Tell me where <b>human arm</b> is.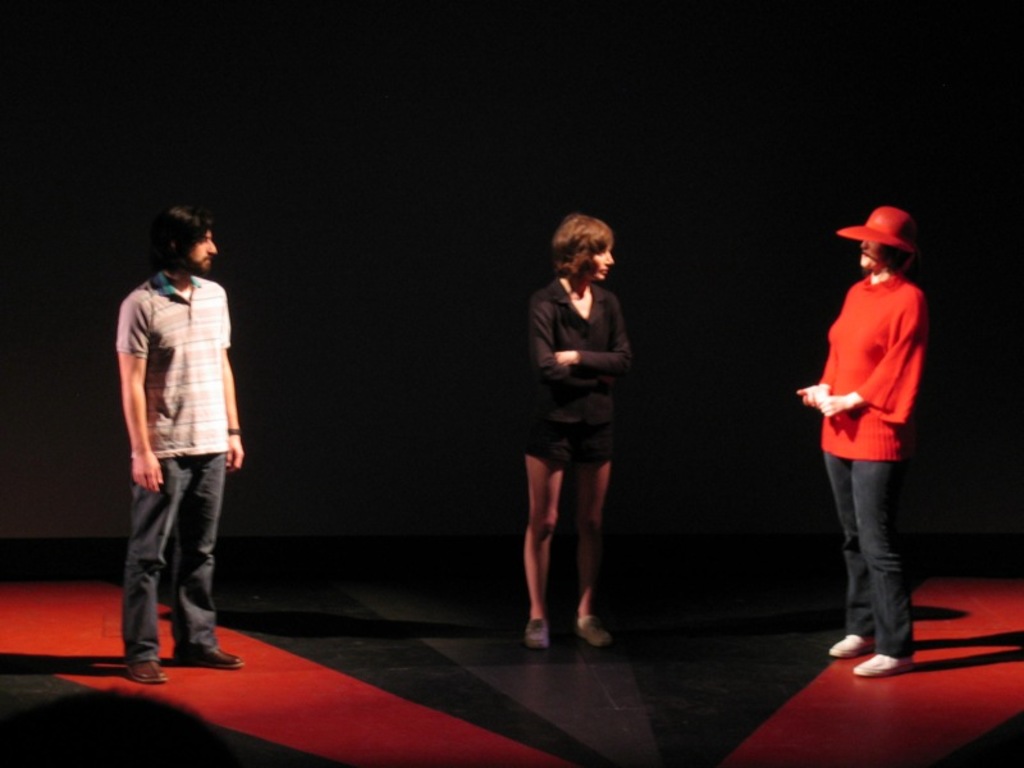
<b>human arm</b> is at (102, 302, 157, 476).
